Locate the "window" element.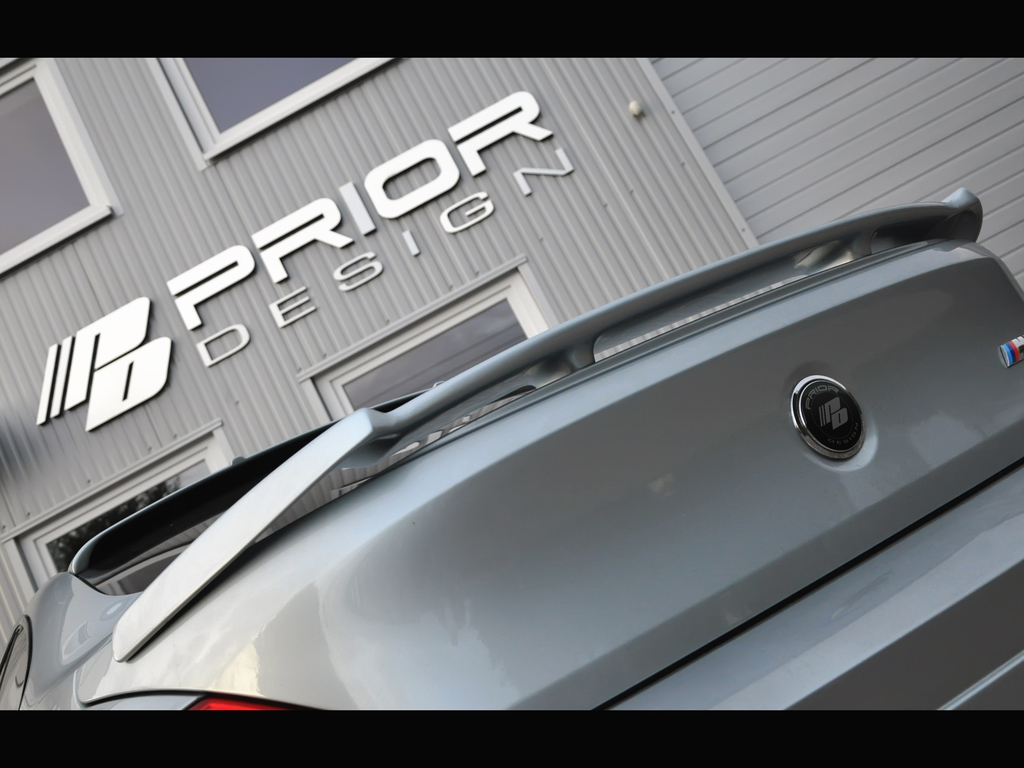
Element bbox: crop(141, 56, 393, 170).
